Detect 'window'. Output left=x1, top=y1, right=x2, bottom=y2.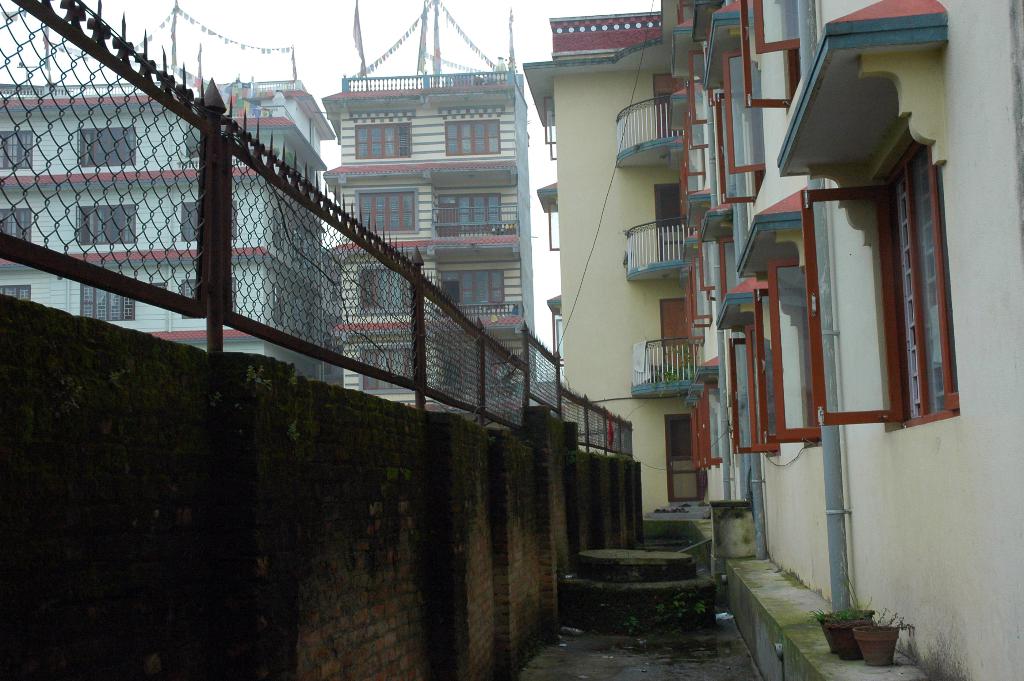
left=178, top=278, right=236, bottom=319.
